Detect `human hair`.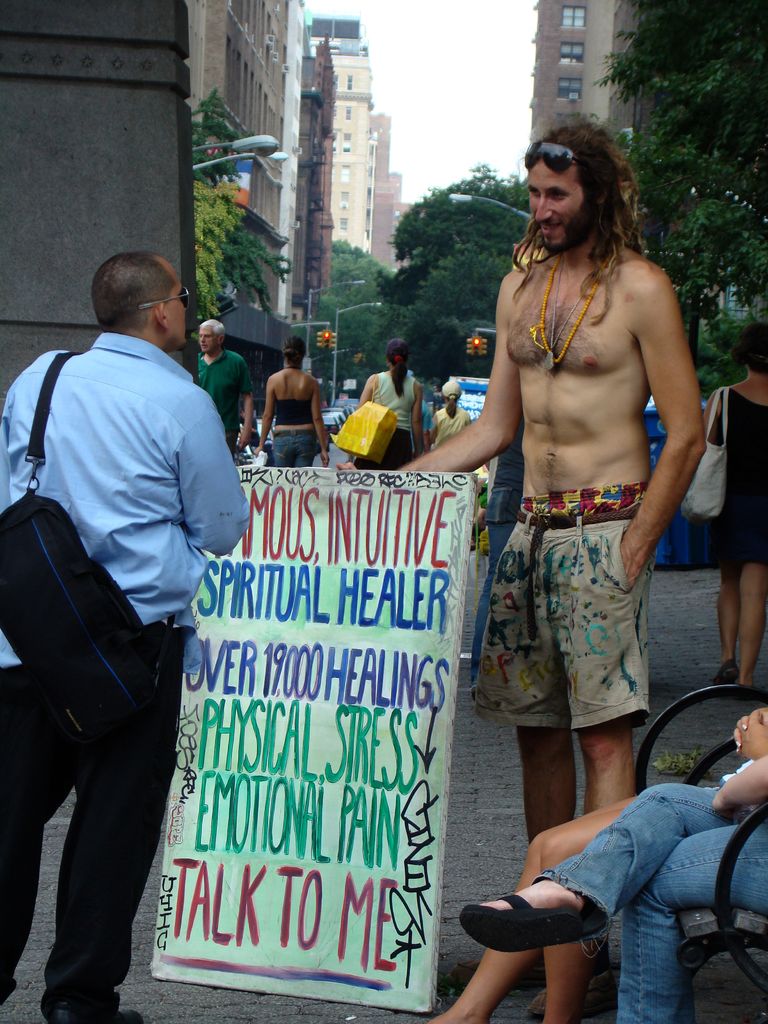
Detected at l=196, t=318, r=225, b=348.
